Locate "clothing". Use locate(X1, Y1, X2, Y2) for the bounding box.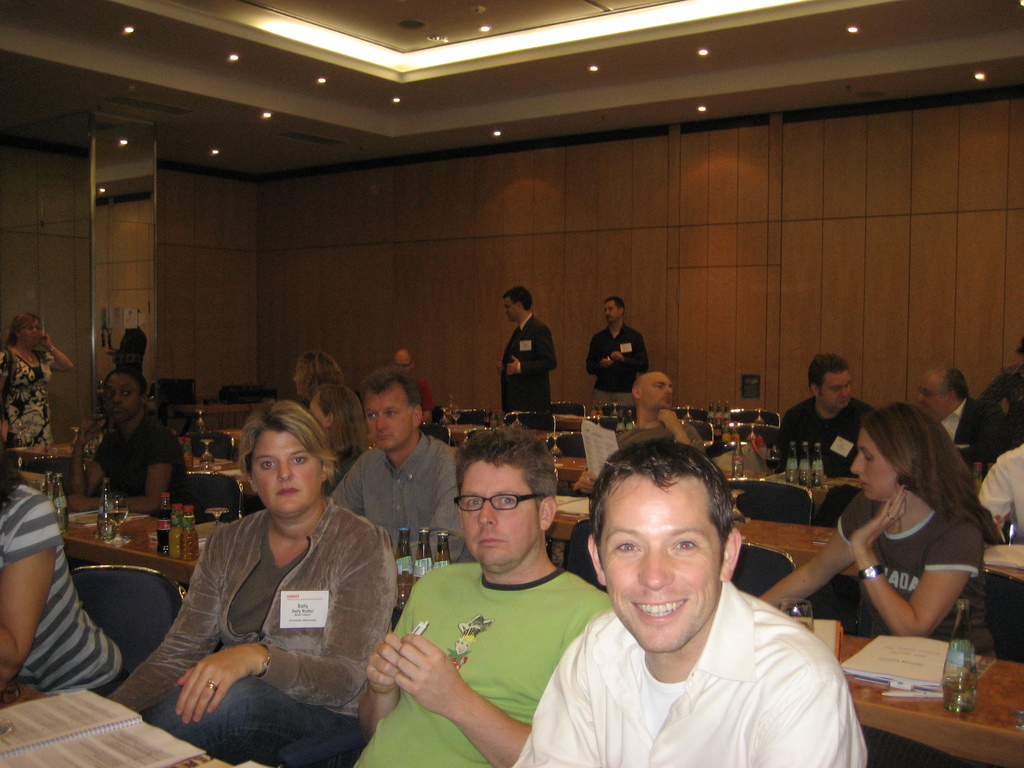
locate(406, 371, 445, 454).
